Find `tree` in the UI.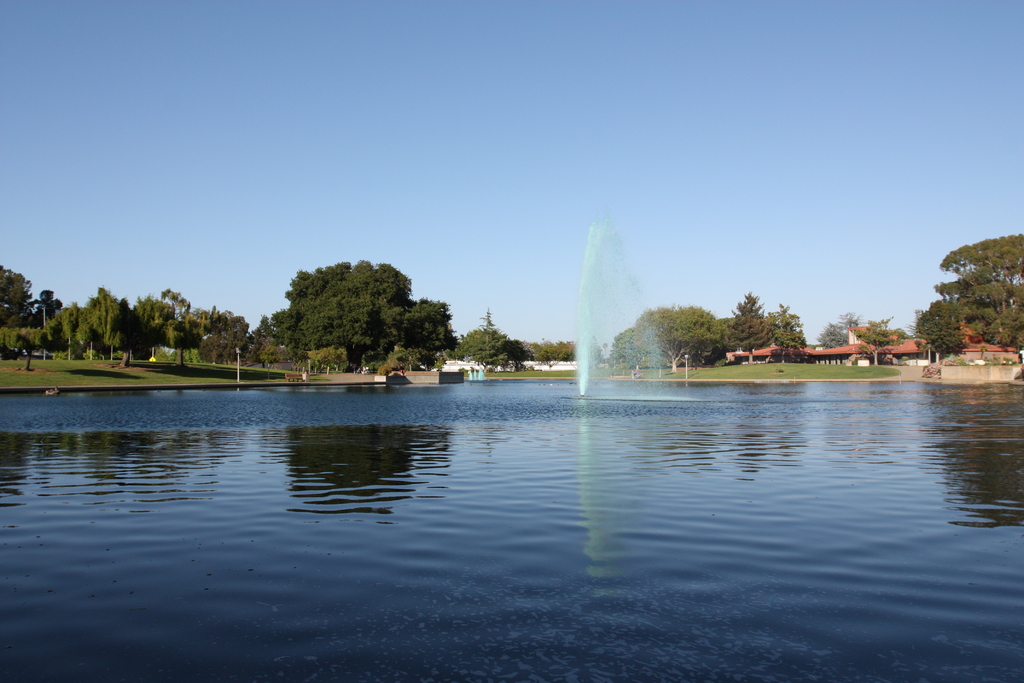
UI element at (x1=1, y1=314, x2=47, y2=378).
